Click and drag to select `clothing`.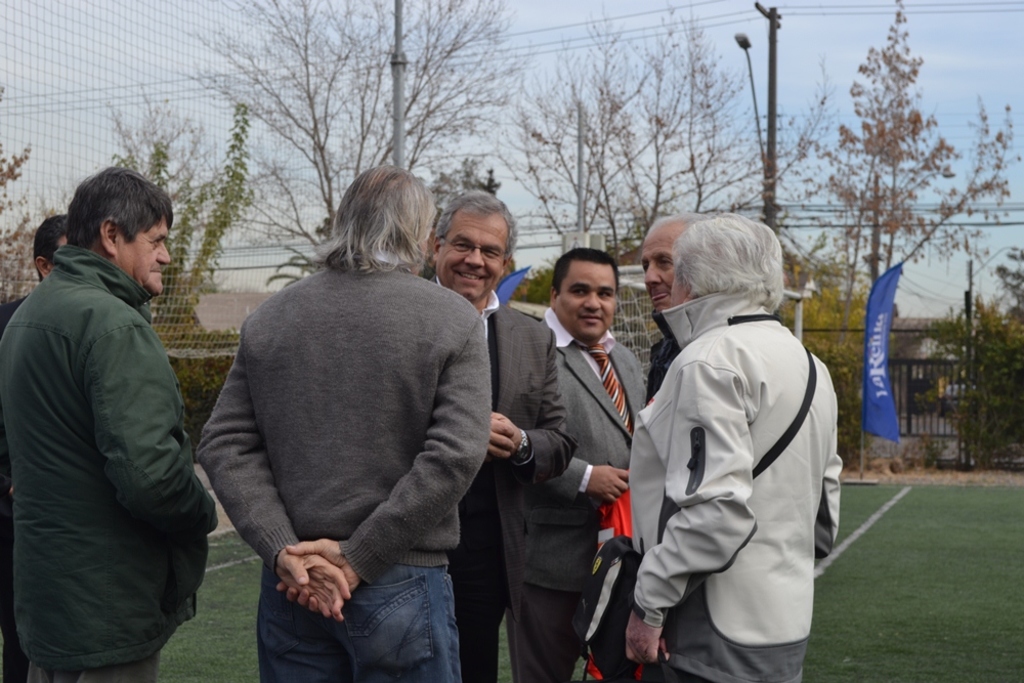
Selection: 194 258 492 682.
